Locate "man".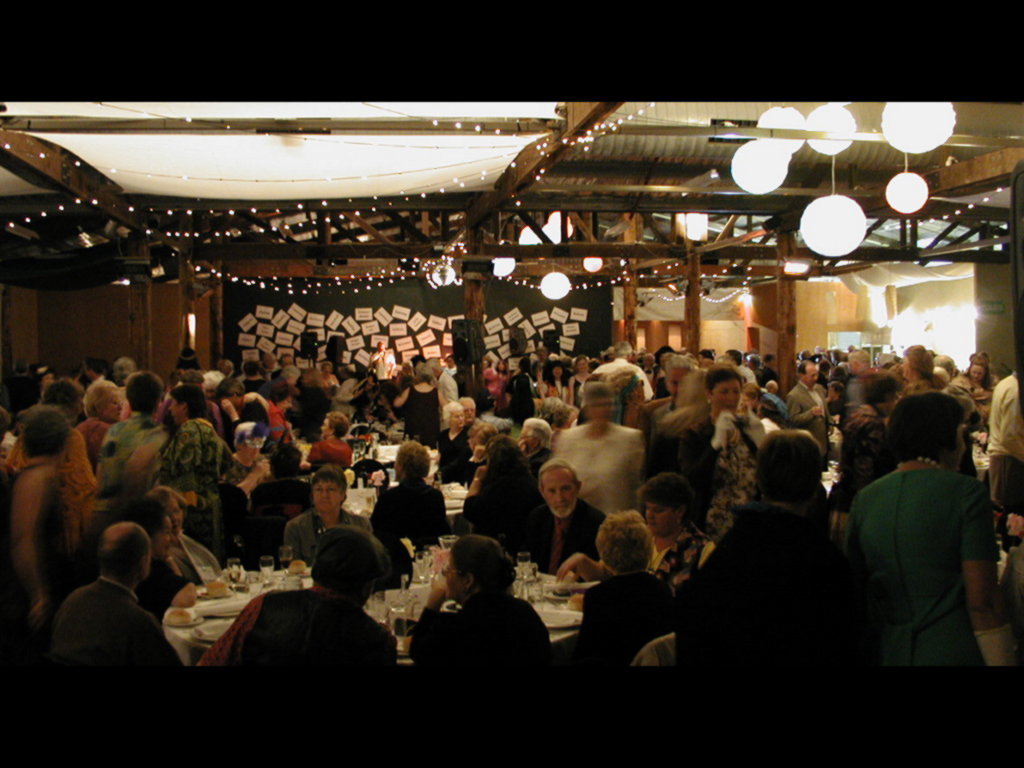
Bounding box: (36,524,168,686).
